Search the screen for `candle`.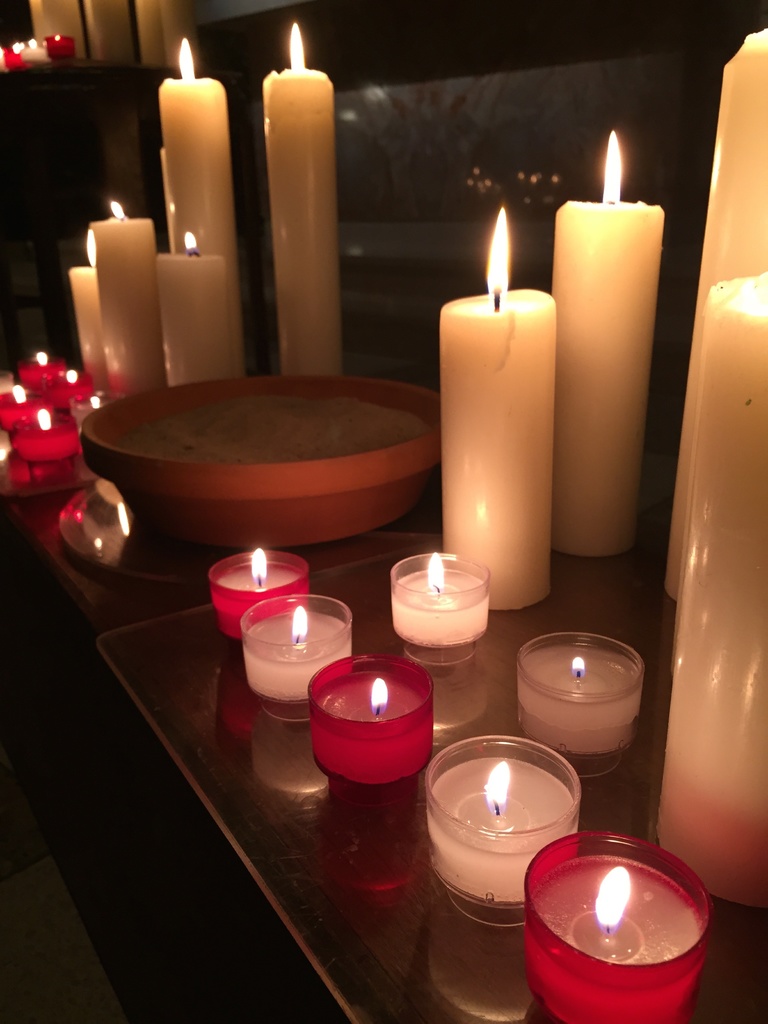
Found at [x1=520, y1=631, x2=644, y2=755].
